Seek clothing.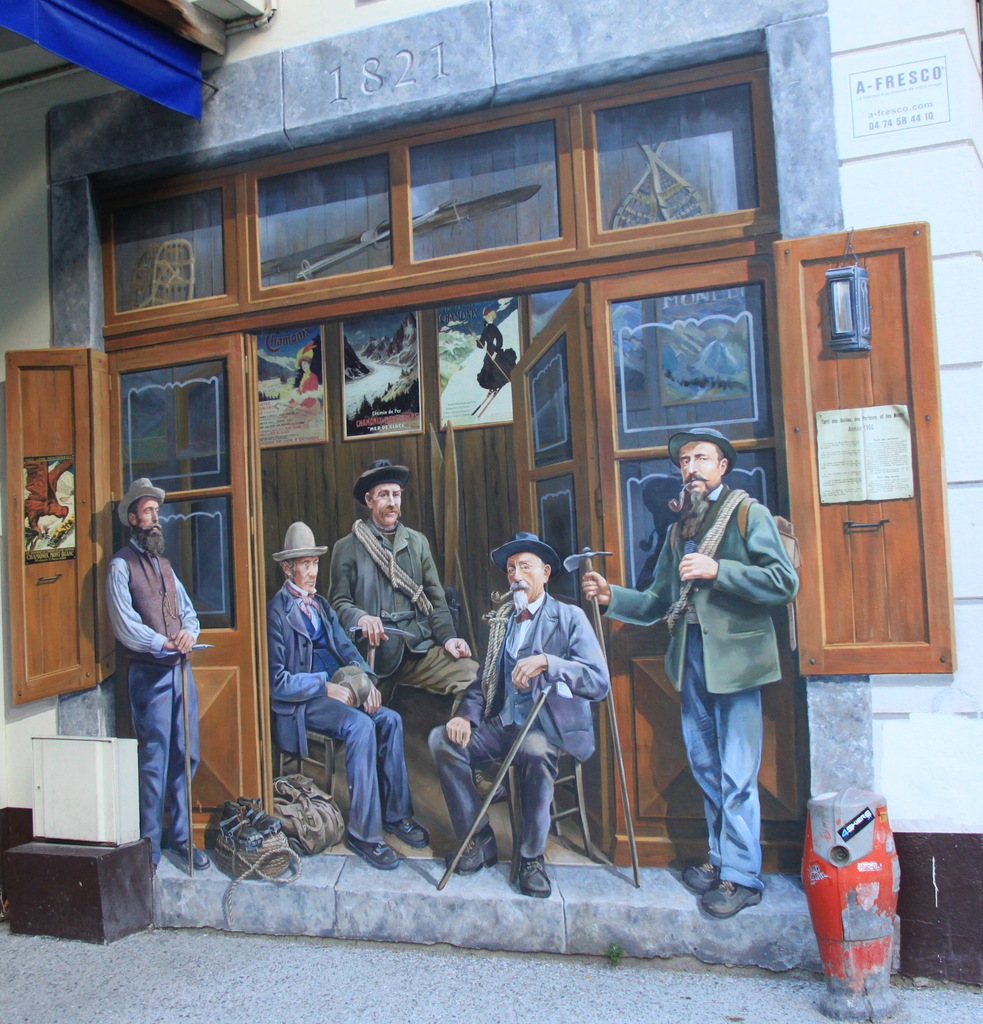
left=330, top=523, right=475, bottom=708.
